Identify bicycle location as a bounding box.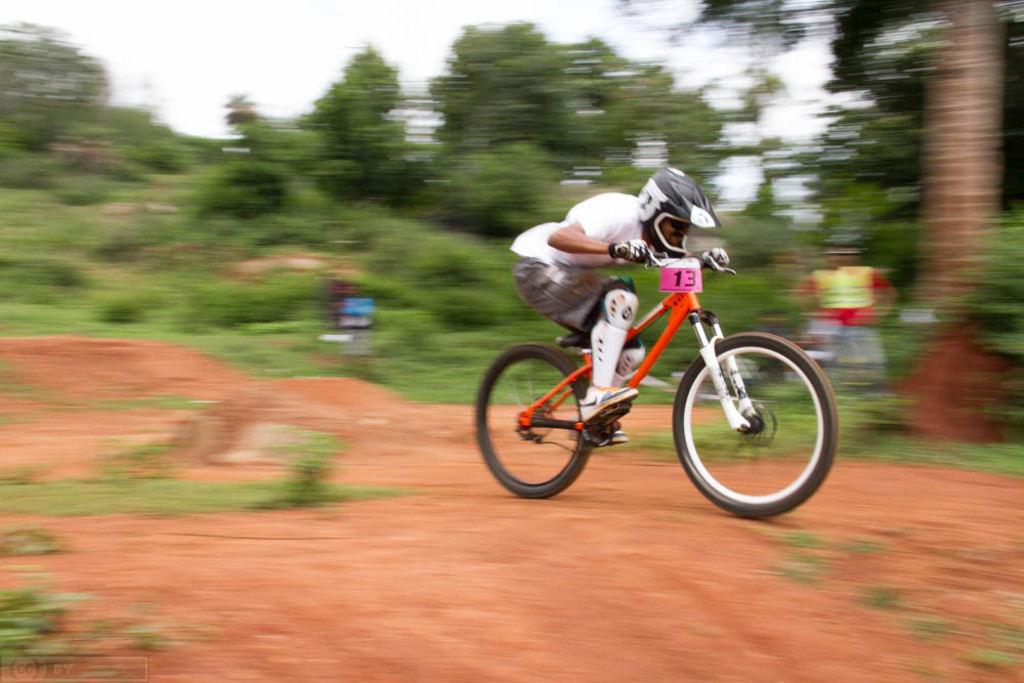
Rect(474, 248, 841, 521).
